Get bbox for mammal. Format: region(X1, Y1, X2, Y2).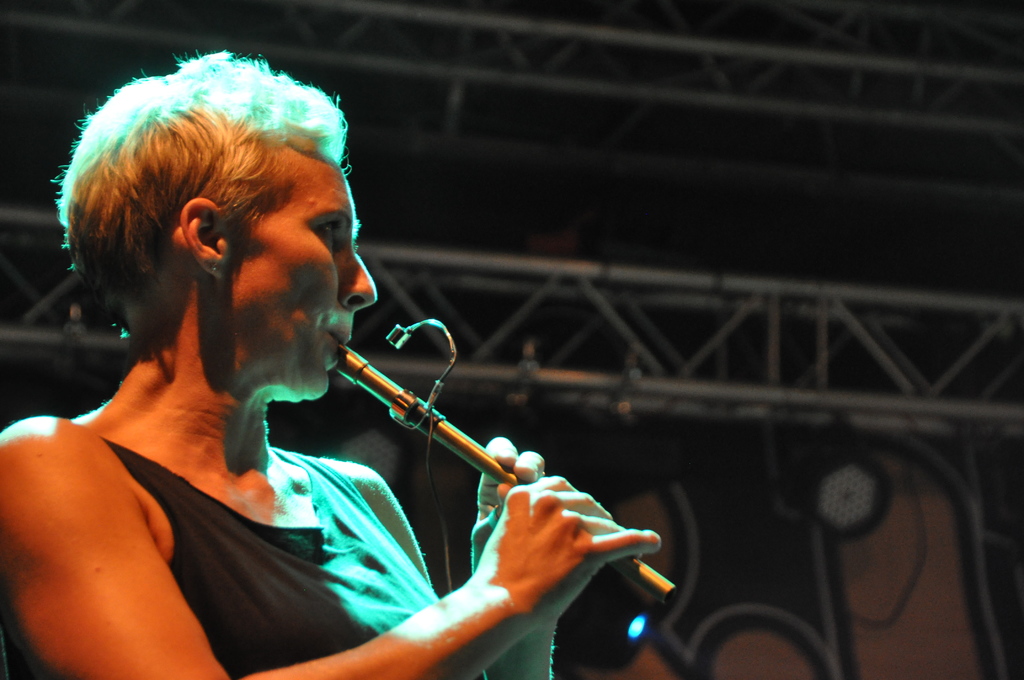
region(52, 120, 584, 673).
